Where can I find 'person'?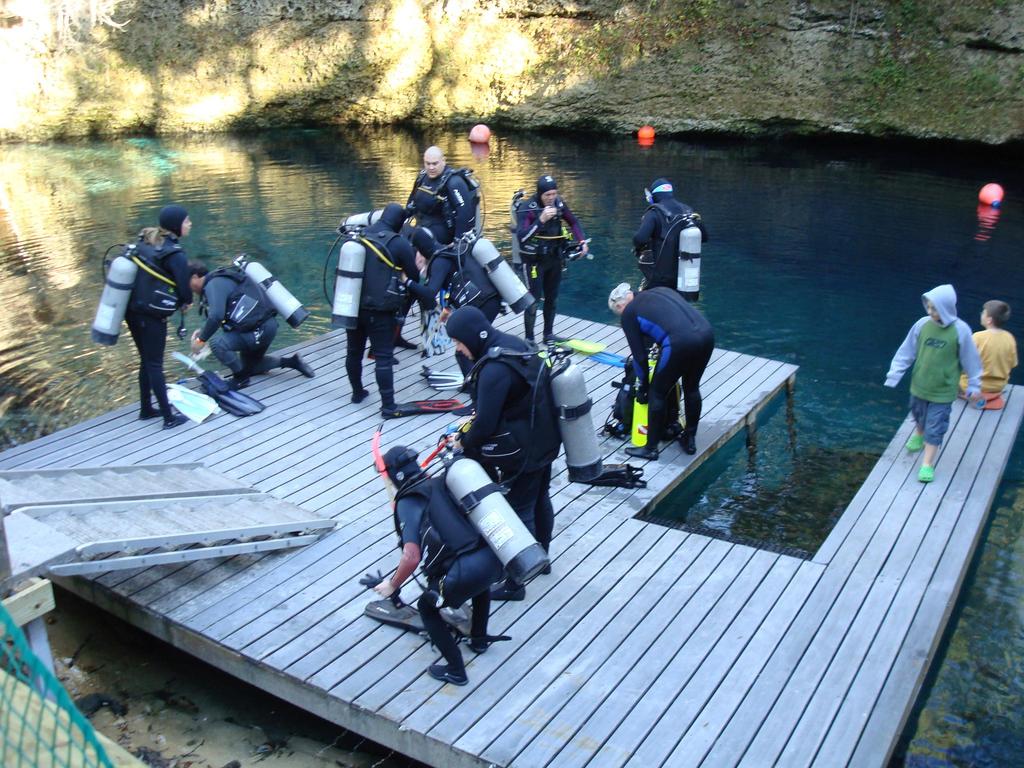
You can find it at (352,211,429,417).
